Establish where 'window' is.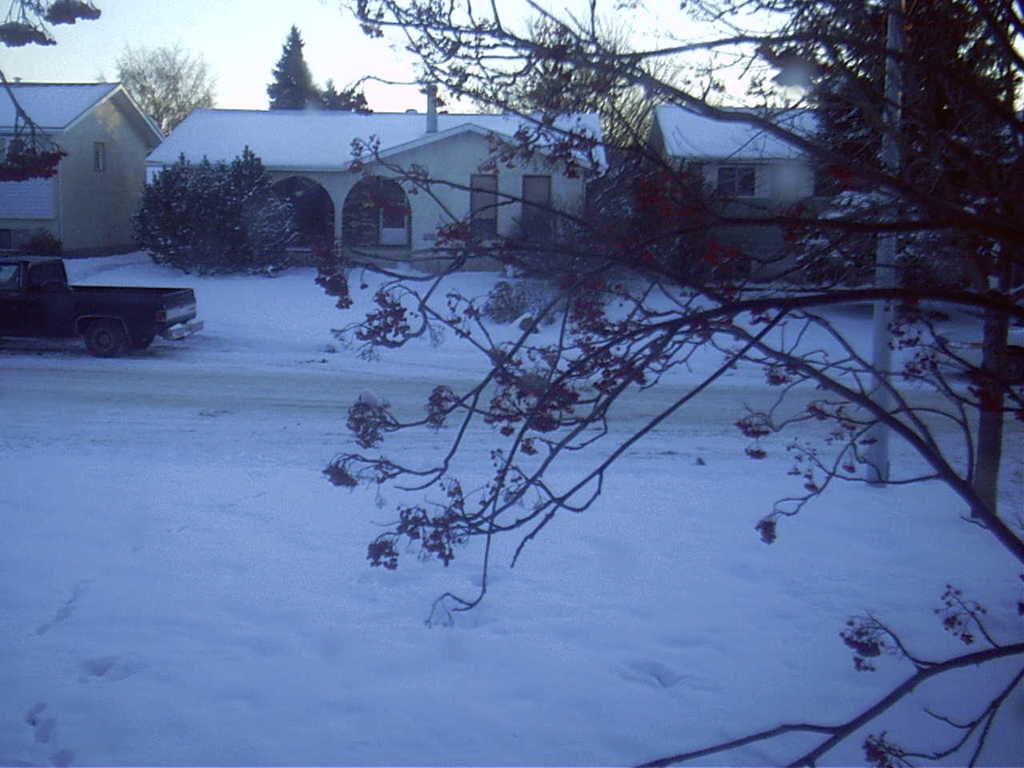
Established at crop(717, 168, 759, 198).
